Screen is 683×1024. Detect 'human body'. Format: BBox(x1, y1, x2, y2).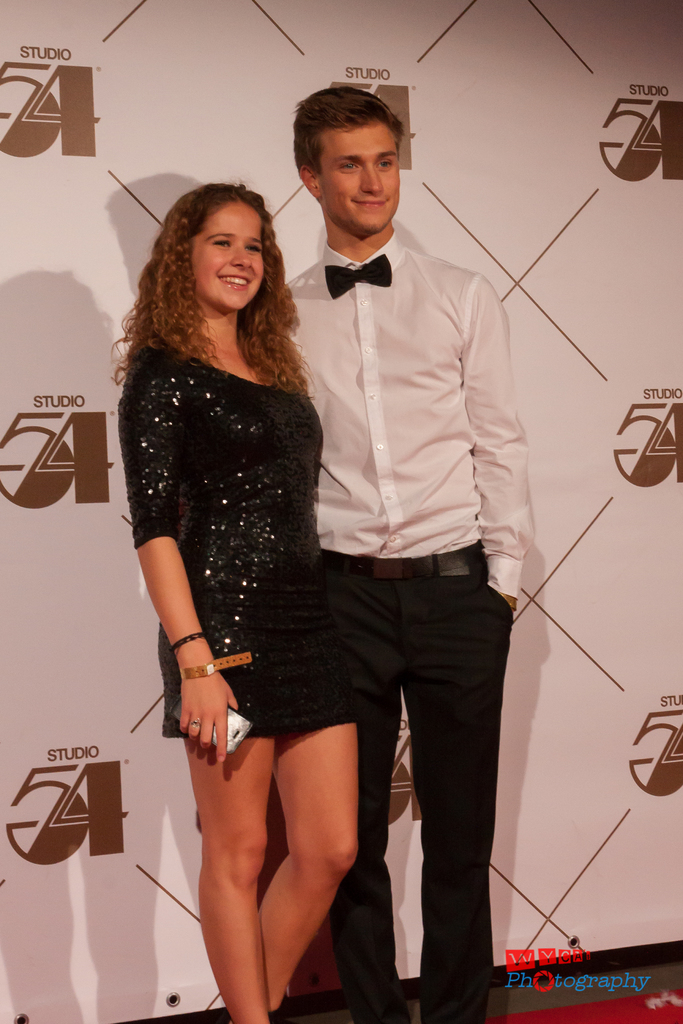
BBox(117, 164, 374, 1023).
